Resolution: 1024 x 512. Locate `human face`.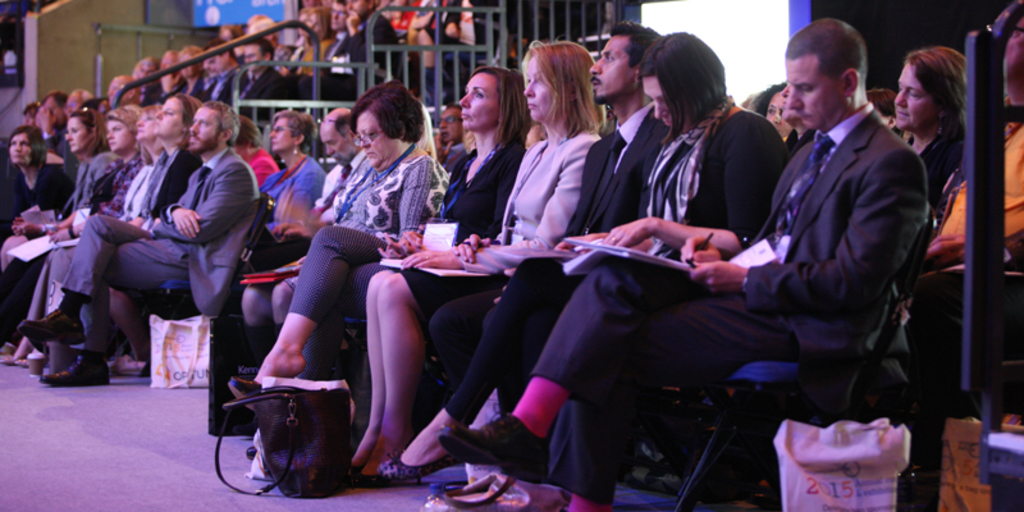
<bbox>892, 58, 933, 129</bbox>.
